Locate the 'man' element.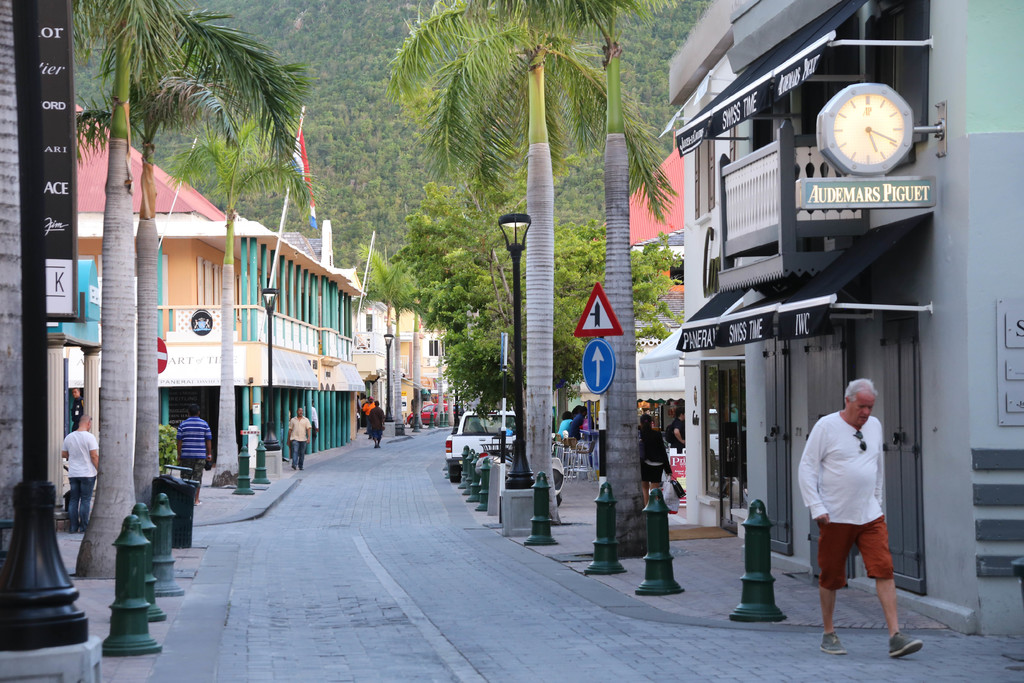
Element bbox: region(283, 407, 309, 472).
